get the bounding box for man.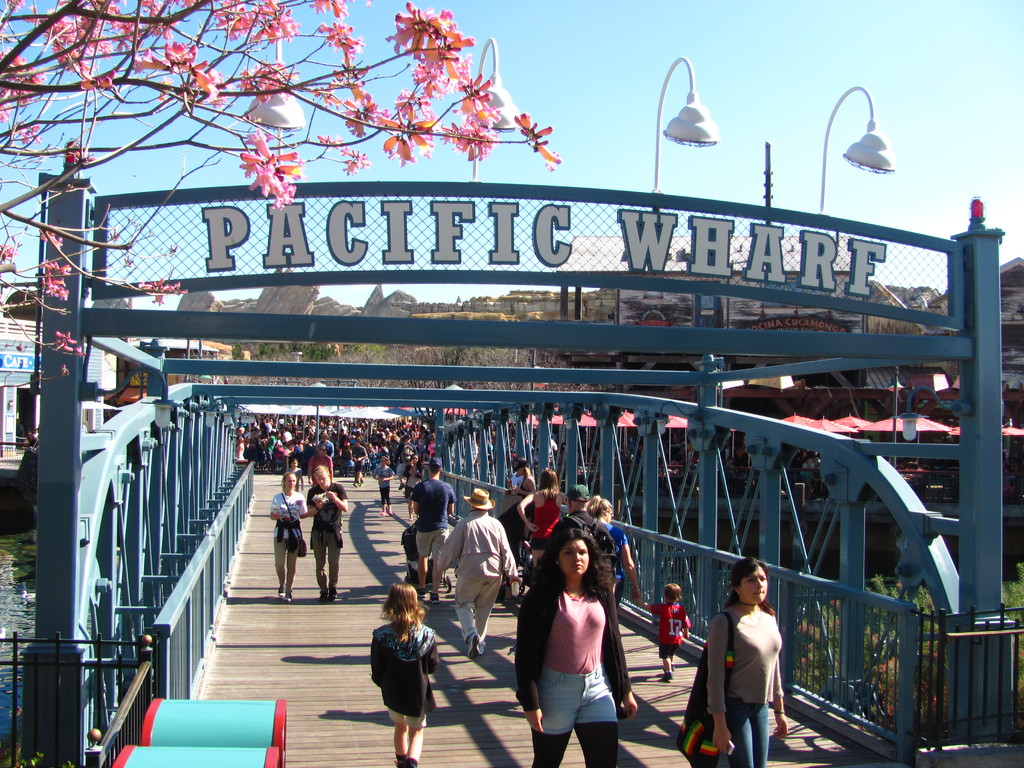
box=[693, 572, 800, 754].
